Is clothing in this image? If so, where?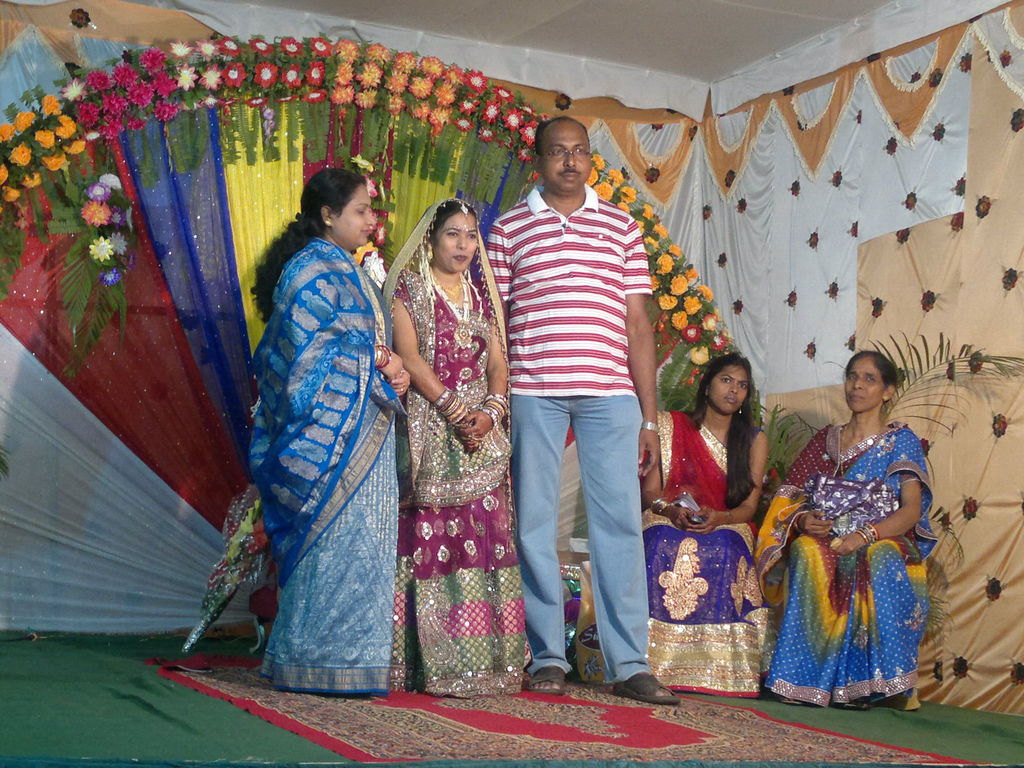
Yes, at pyautogui.locateOnScreen(641, 410, 771, 696).
